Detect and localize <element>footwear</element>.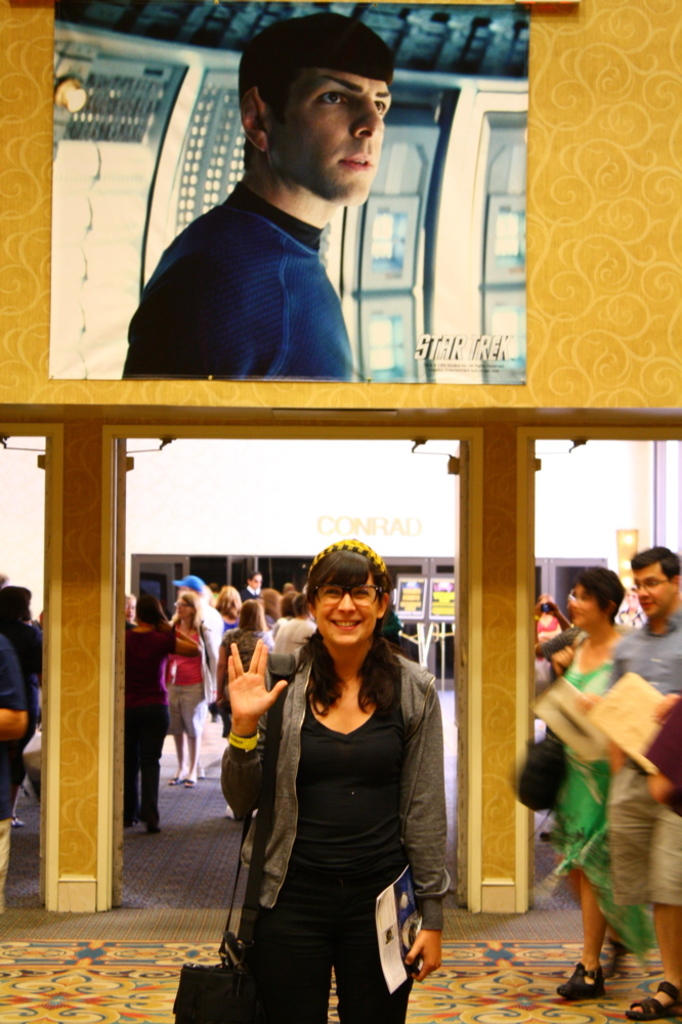
Localized at Rect(615, 975, 681, 1023).
